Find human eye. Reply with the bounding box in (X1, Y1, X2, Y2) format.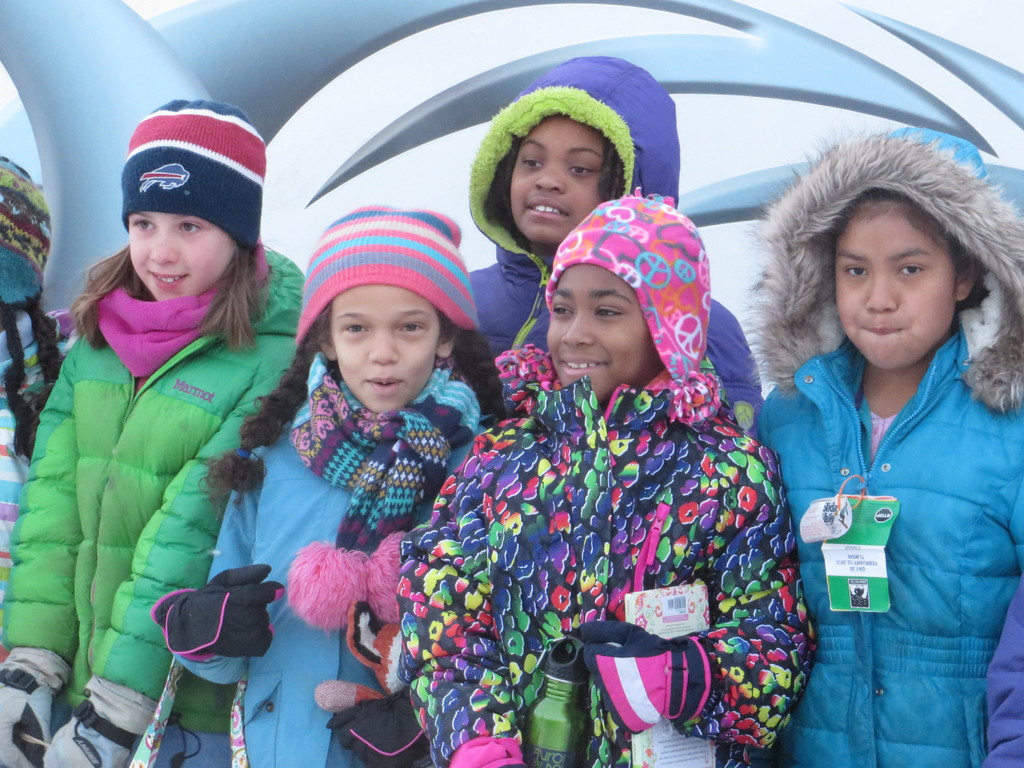
(341, 317, 370, 337).
